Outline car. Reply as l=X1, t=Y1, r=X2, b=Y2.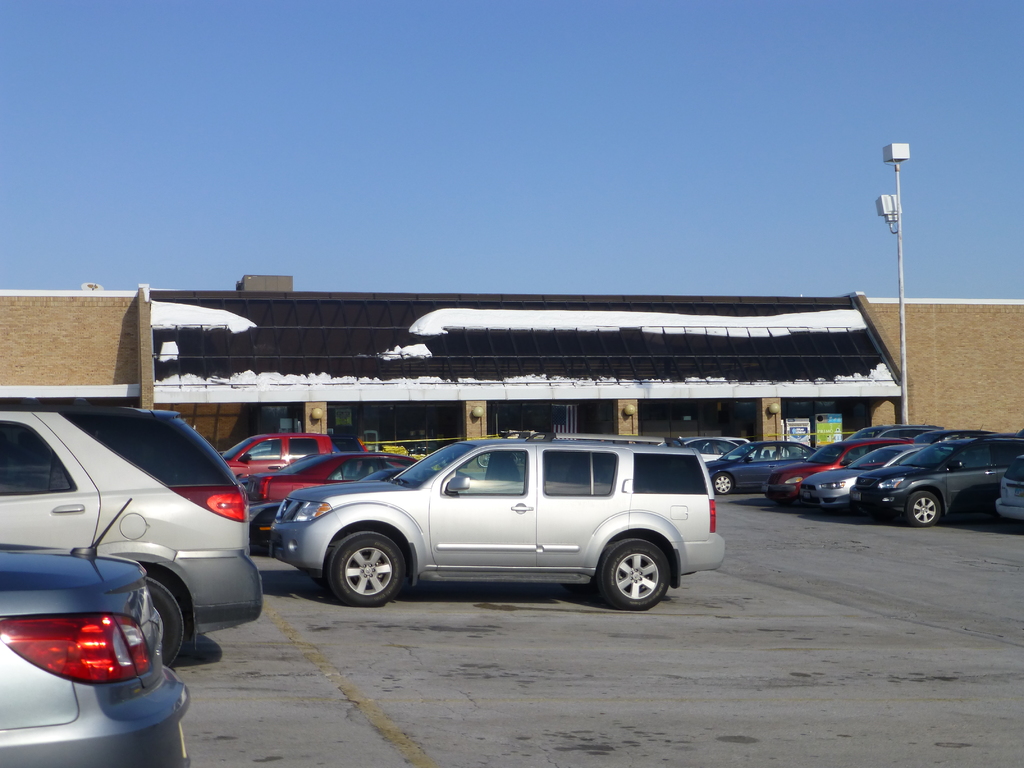
l=0, t=401, r=262, b=660.
